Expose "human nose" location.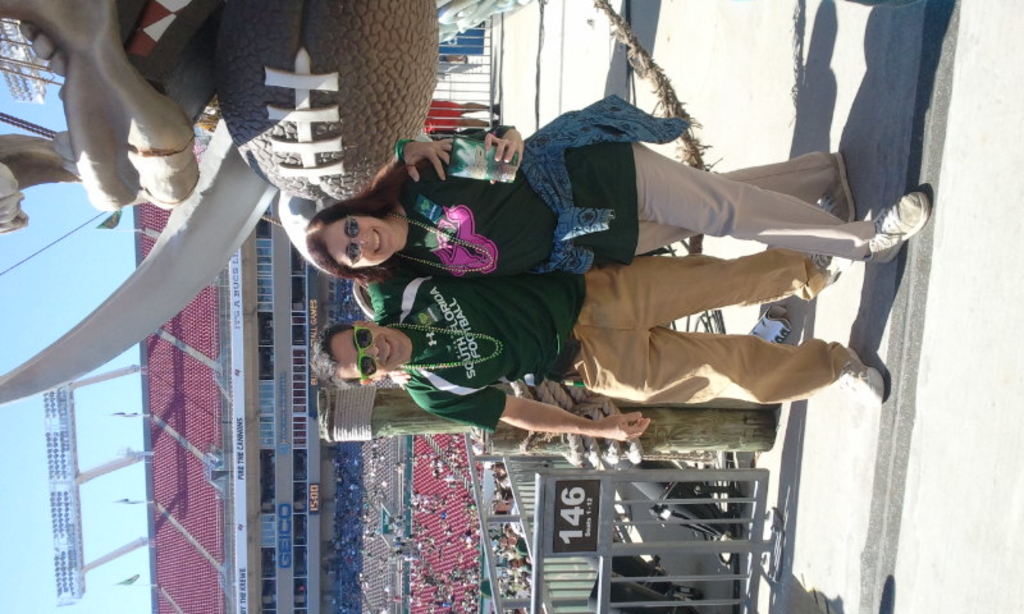
Exposed at x1=362, y1=345, x2=378, y2=358.
